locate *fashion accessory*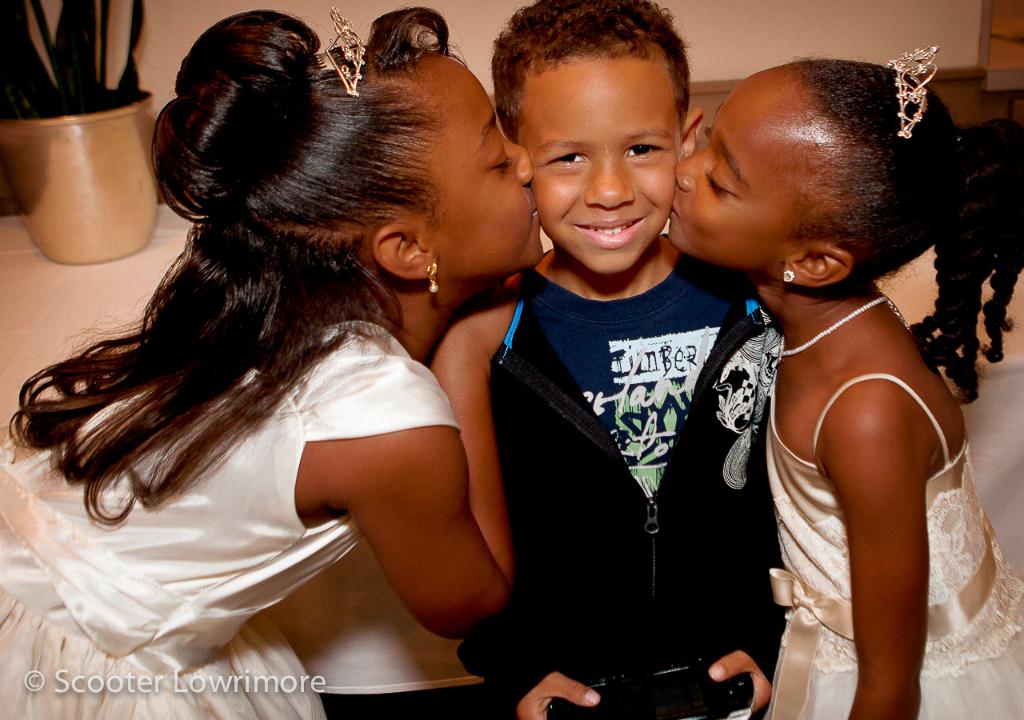
[left=956, top=133, right=966, bottom=152]
